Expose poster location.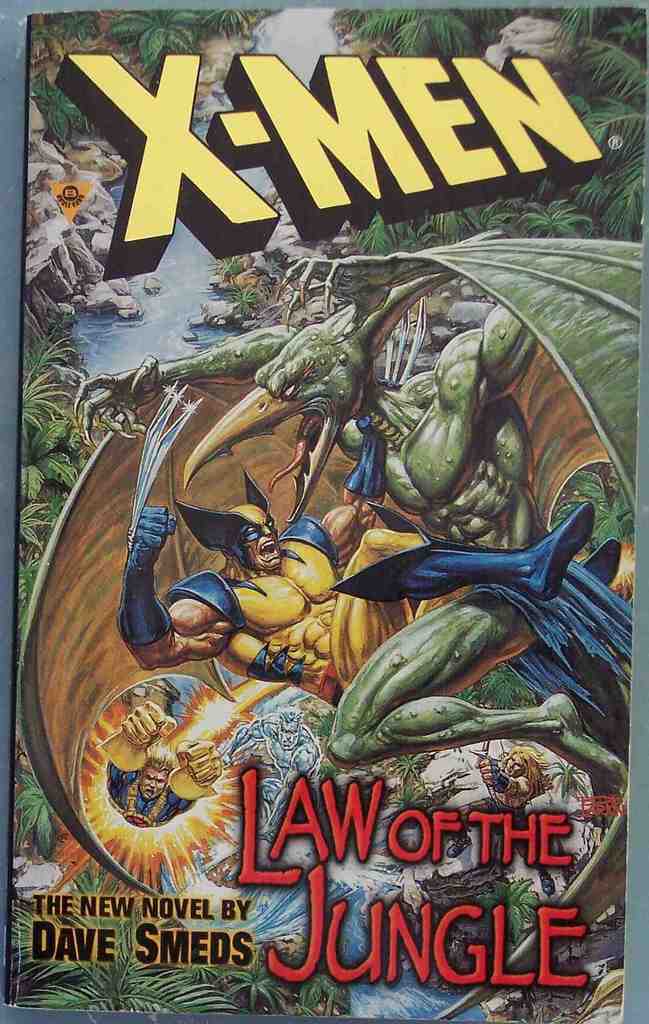
Exposed at box(5, 1, 648, 1023).
